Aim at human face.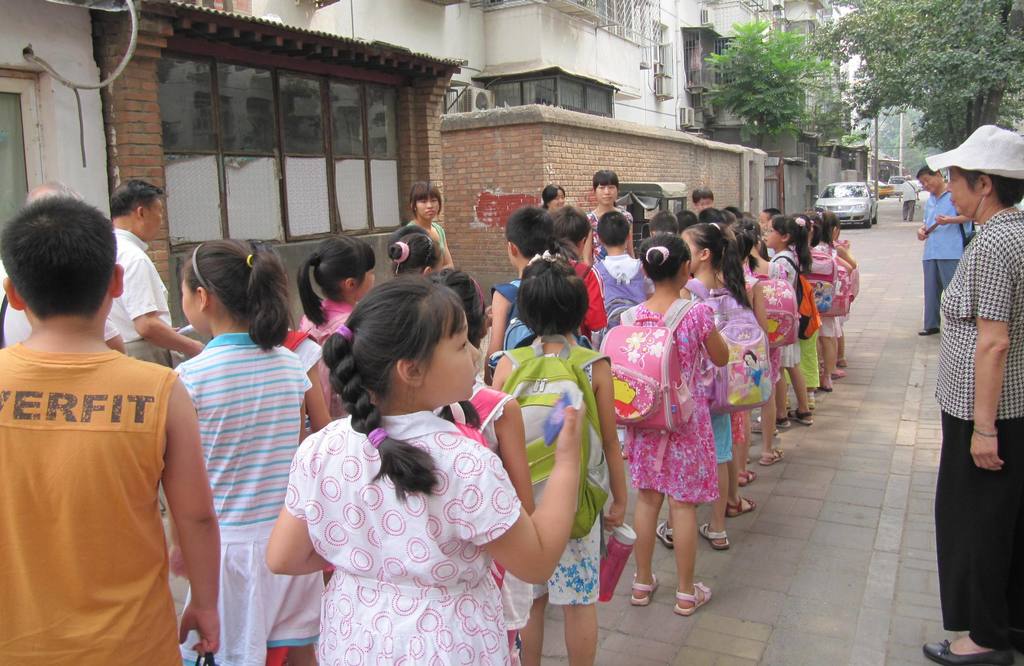
Aimed at 595,178,623,202.
